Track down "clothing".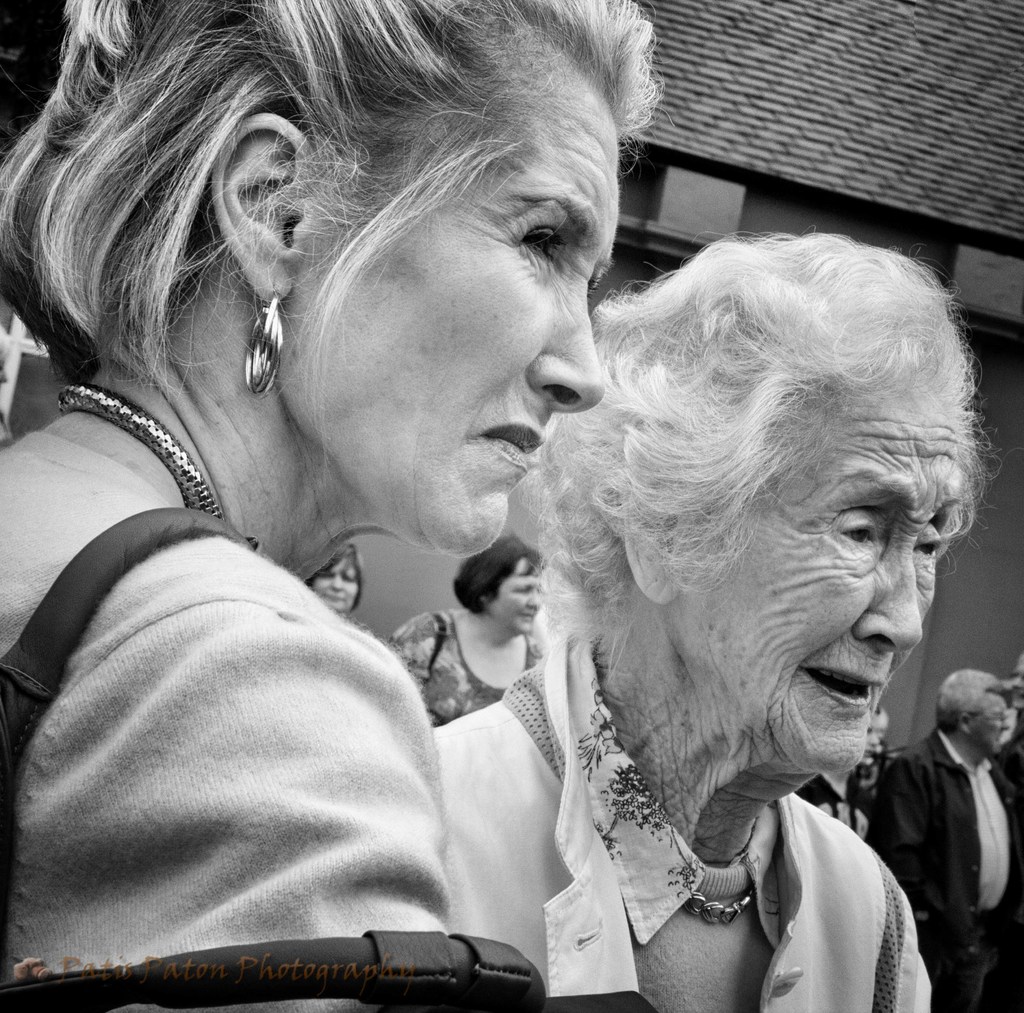
Tracked to select_region(998, 700, 1023, 792).
